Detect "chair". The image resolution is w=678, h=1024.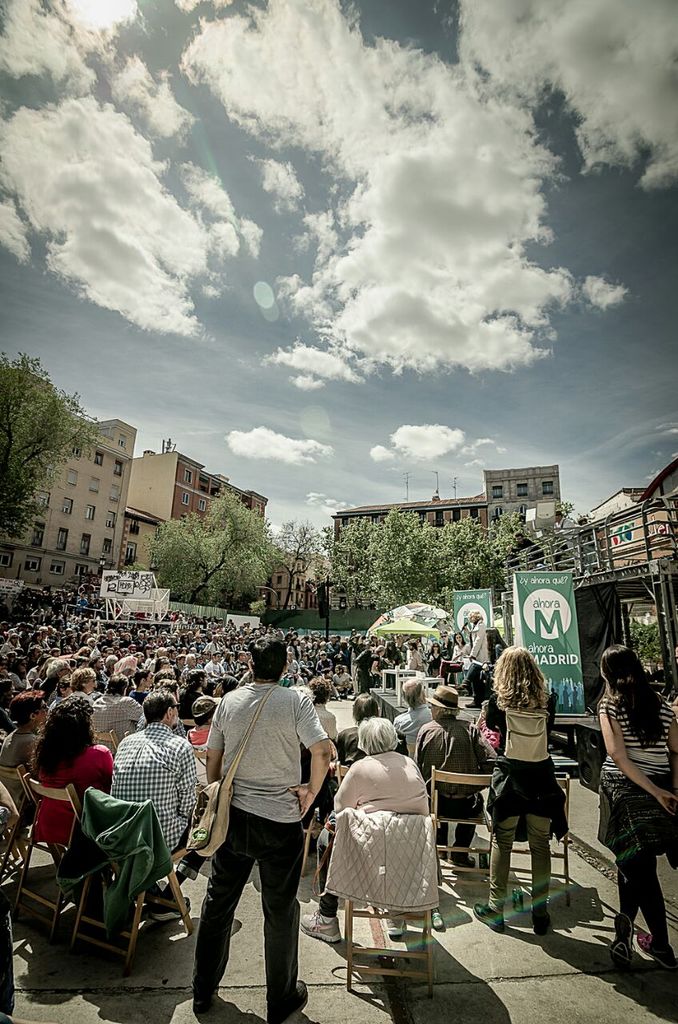
Rect(74, 786, 205, 975).
